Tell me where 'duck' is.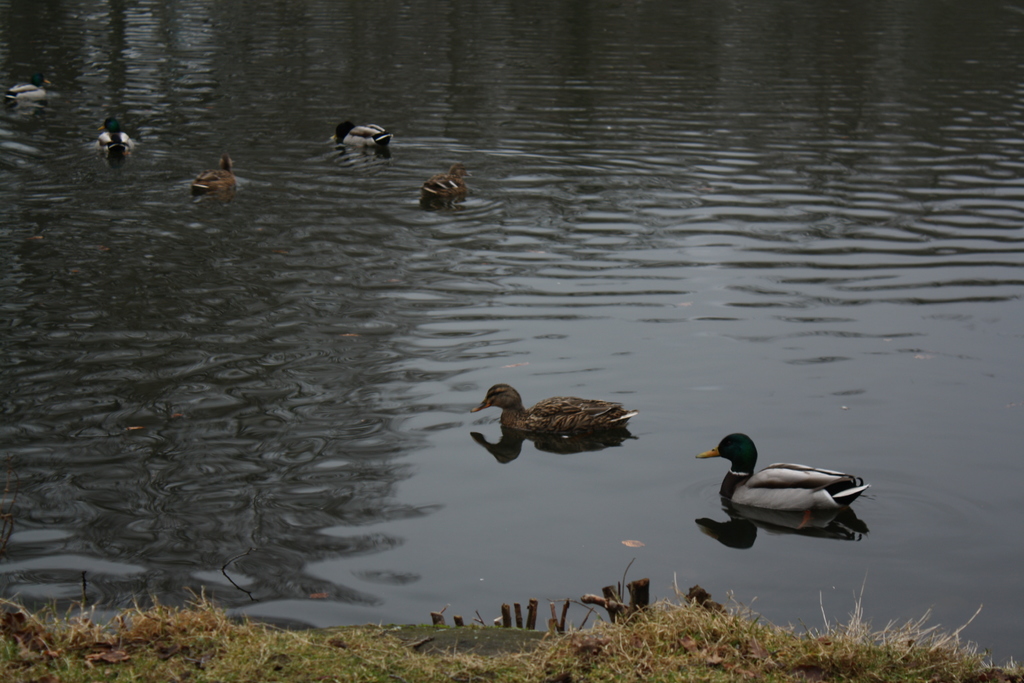
'duck' is at (x1=705, y1=438, x2=882, y2=550).
